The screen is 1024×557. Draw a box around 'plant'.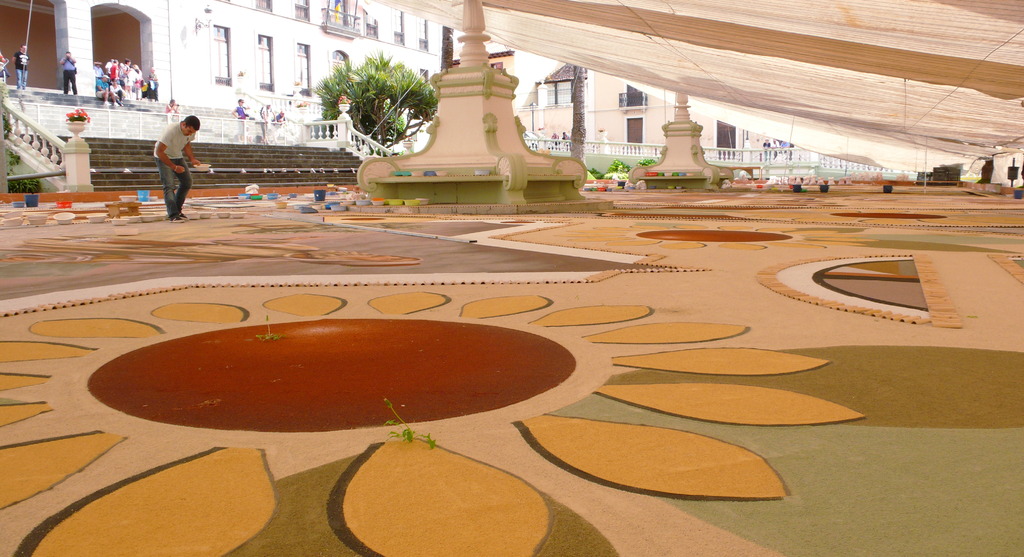
left=383, top=393, right=442, bottom=453.
